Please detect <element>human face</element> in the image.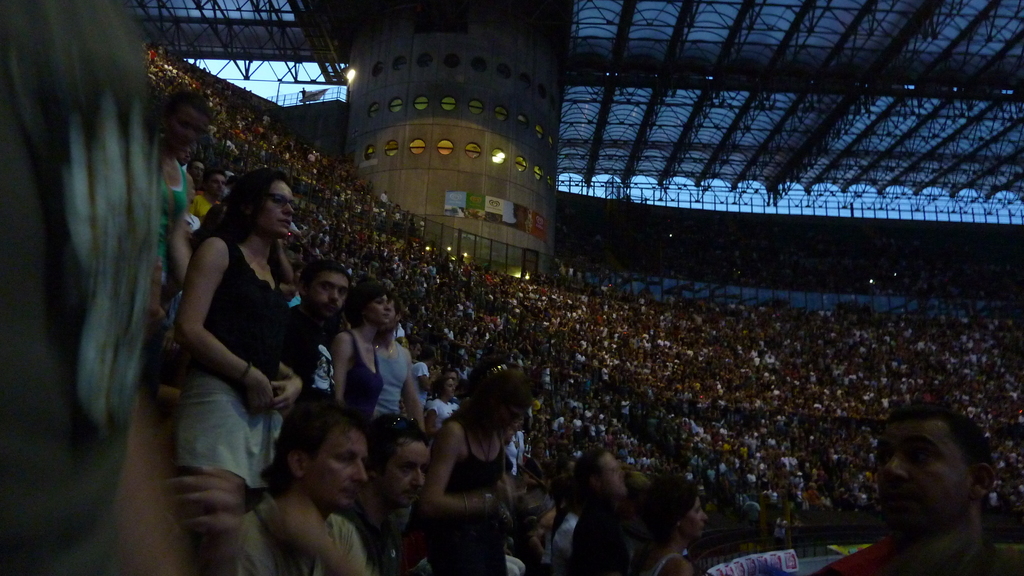
368 293 392 323.
